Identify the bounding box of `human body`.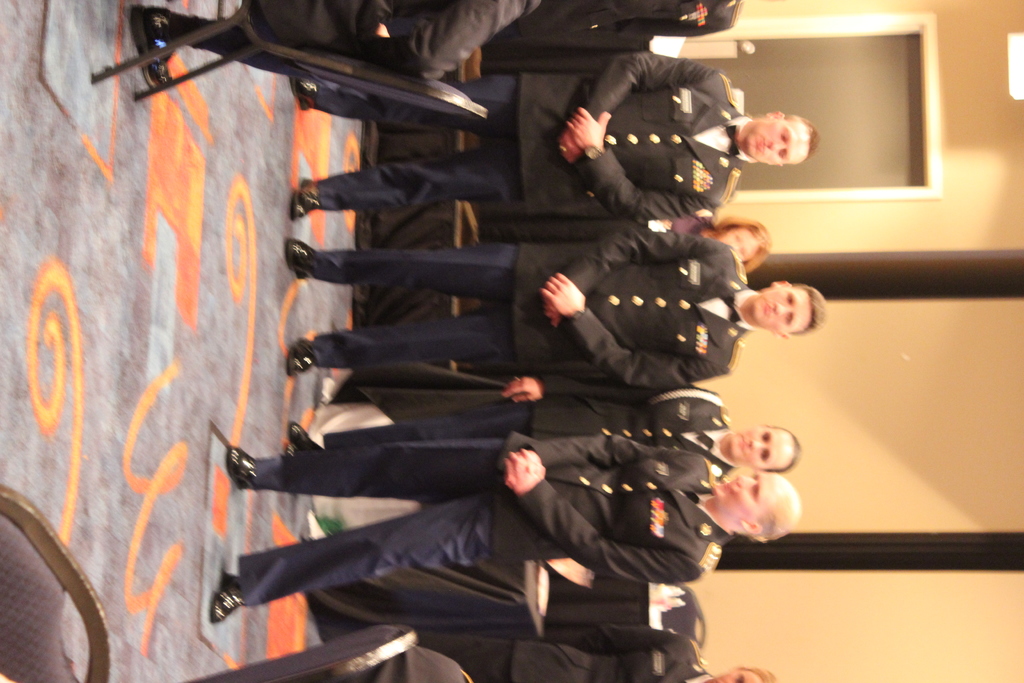
{"left": 210, "top": 433, "right": 803, "bottom": 621}.
